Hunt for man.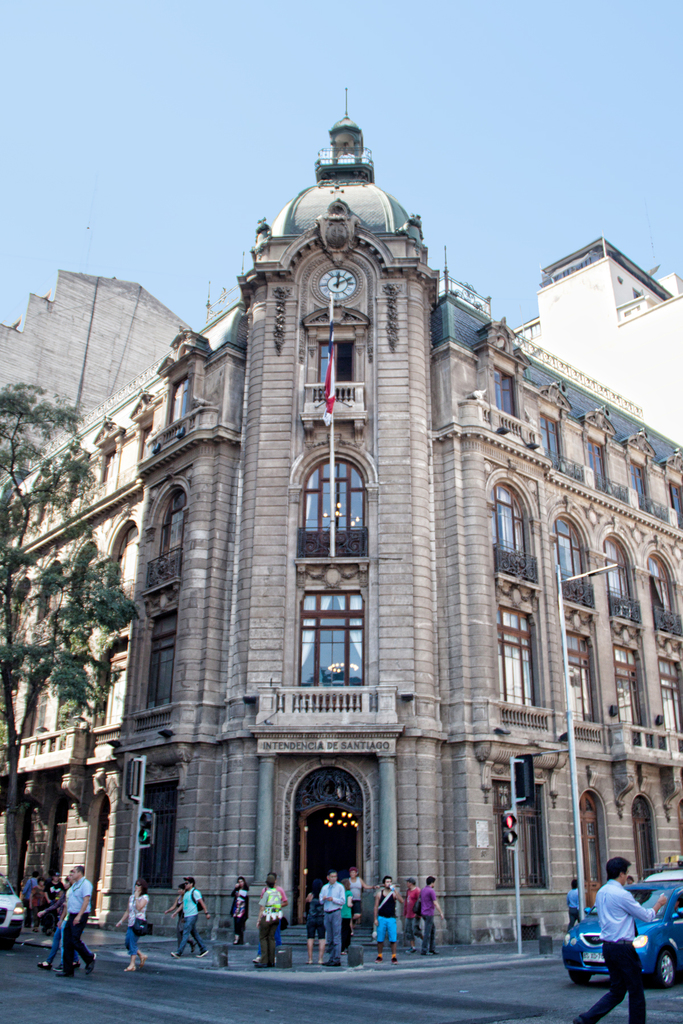
Hunted down at detection(54, 870, 79, 970).
